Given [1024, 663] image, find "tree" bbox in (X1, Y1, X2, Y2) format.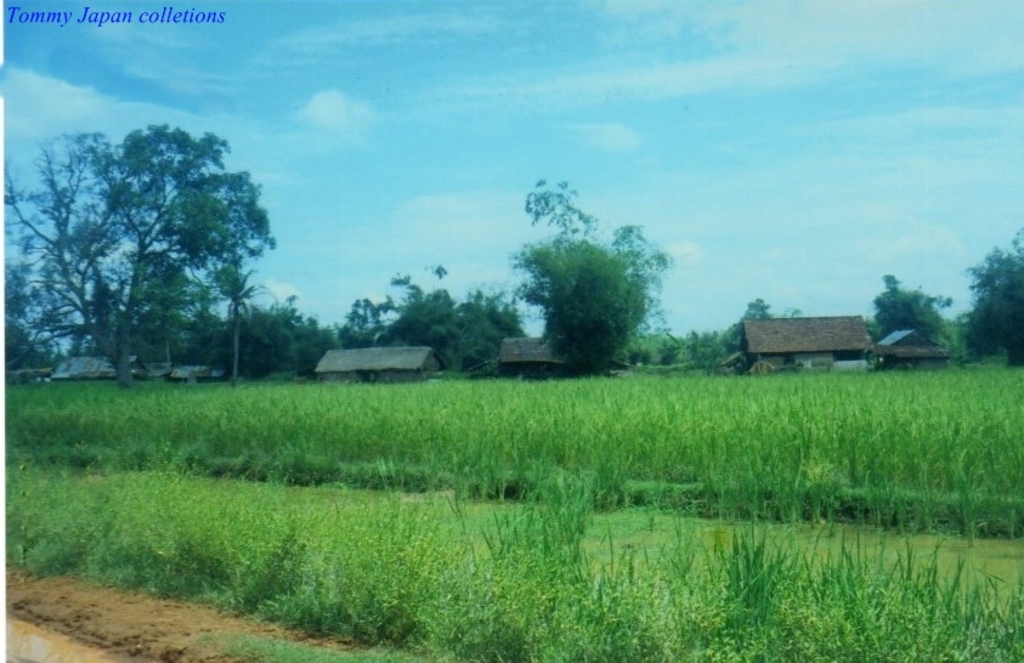
(89, 112, 279, 395).
